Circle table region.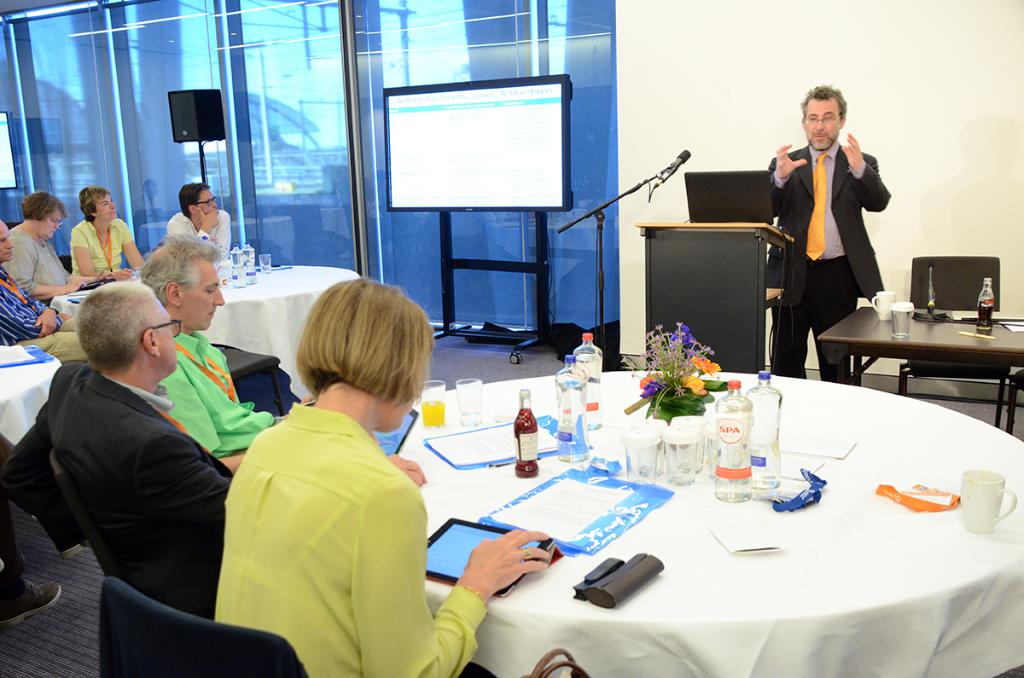
Region: rect(59, 254, 360, 408).
